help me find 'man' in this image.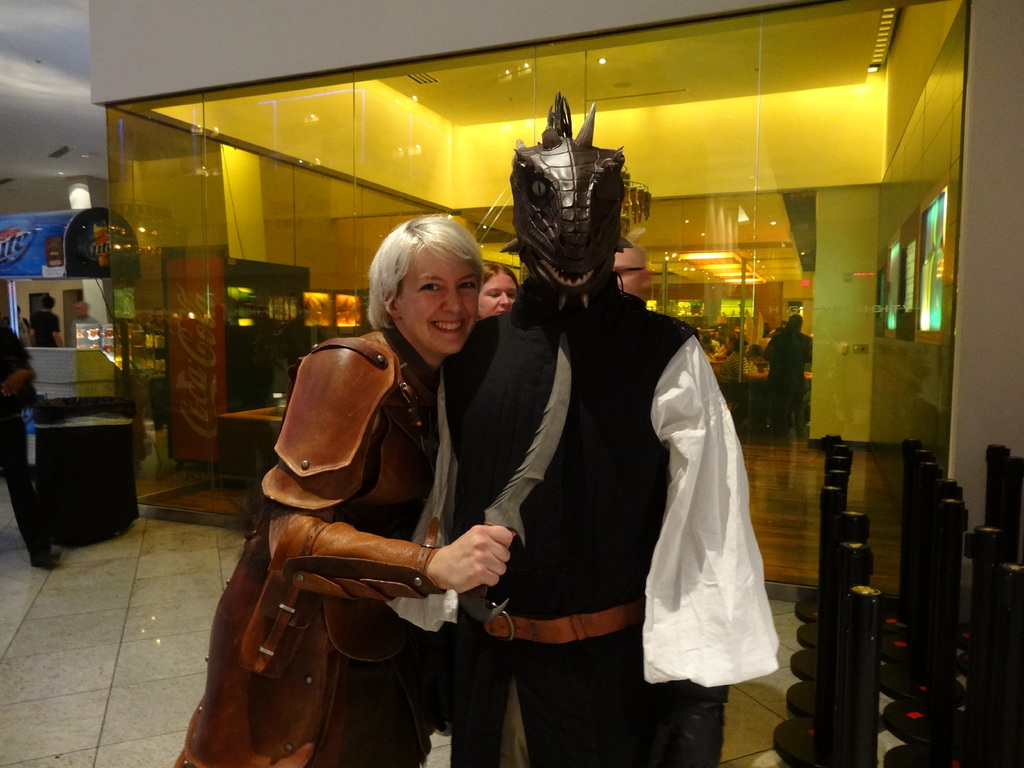
Found it: (70,299,103,348).
